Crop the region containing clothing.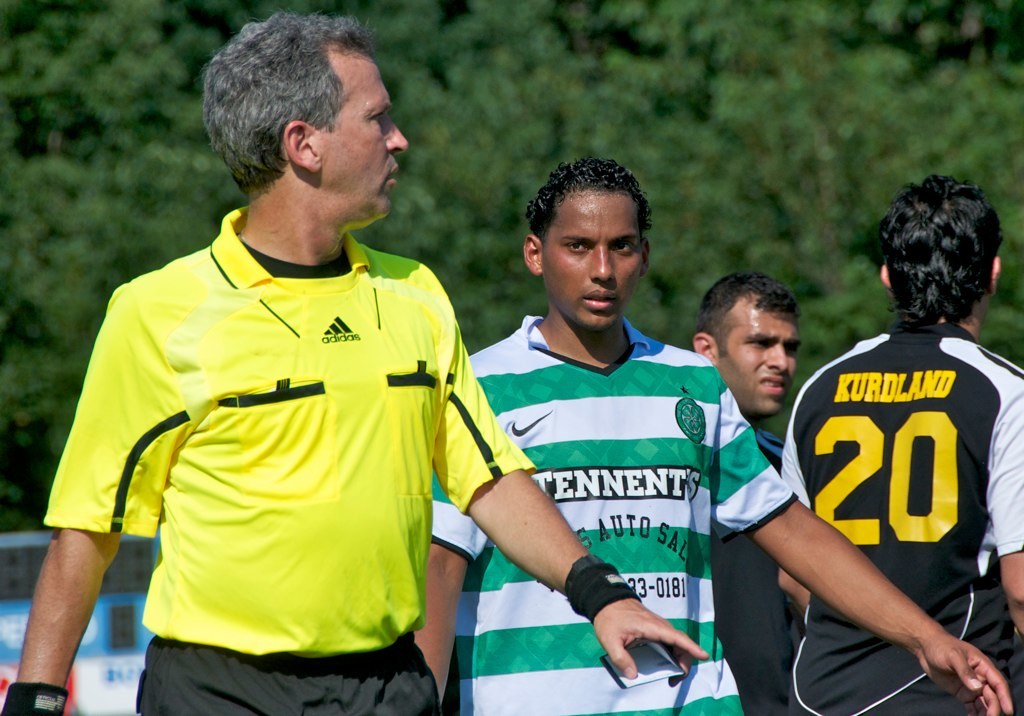
Crop region: detection(42, 185, 539, 715).
